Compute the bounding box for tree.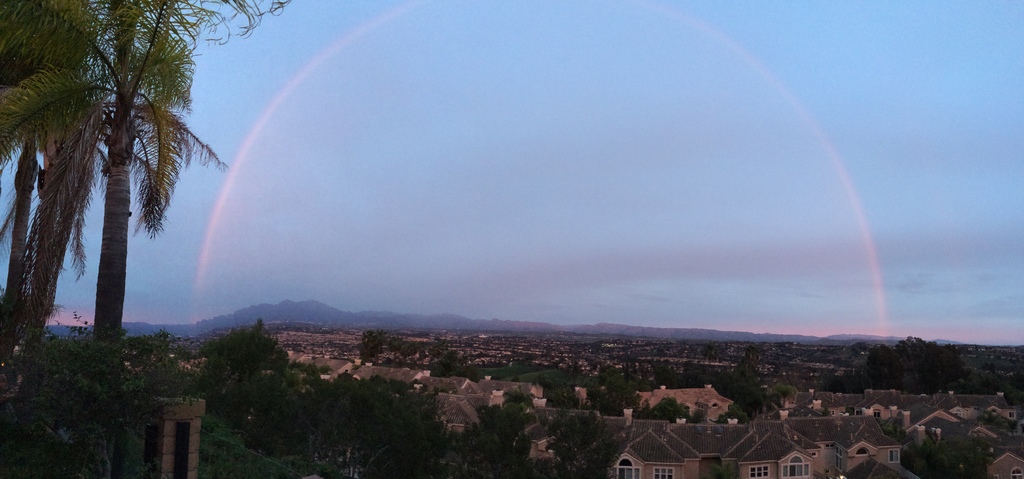
[left=400, top=337, right=416, bottom=356].
